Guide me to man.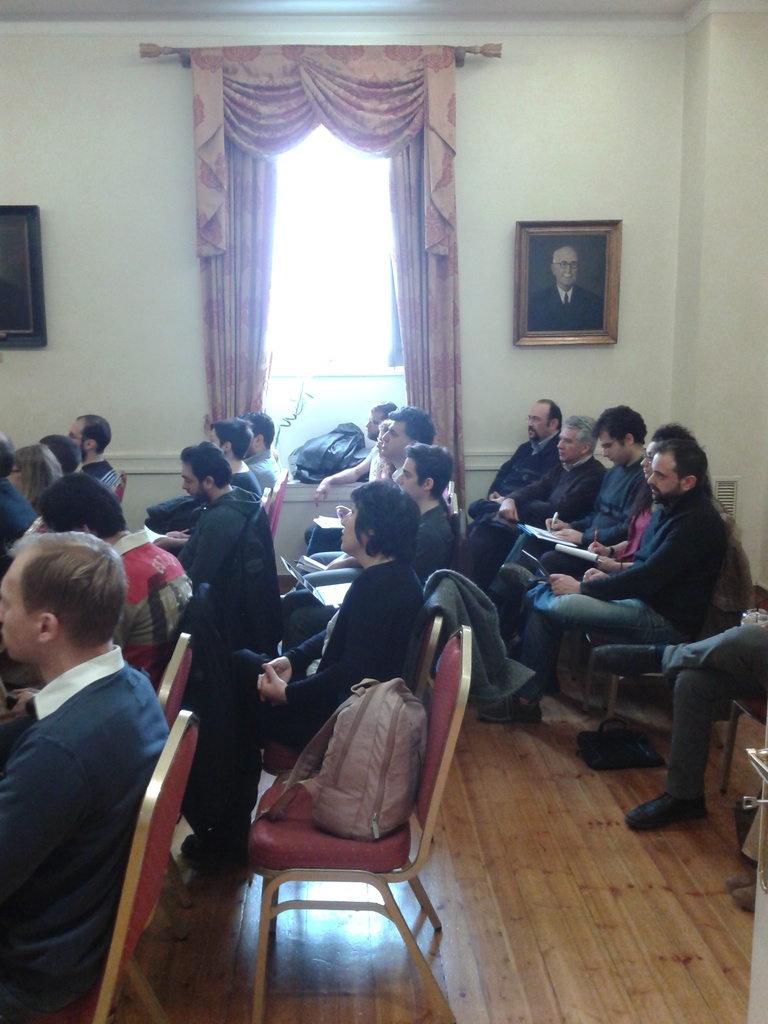
Guidance: bbox=(479, 415, 609, 568).
